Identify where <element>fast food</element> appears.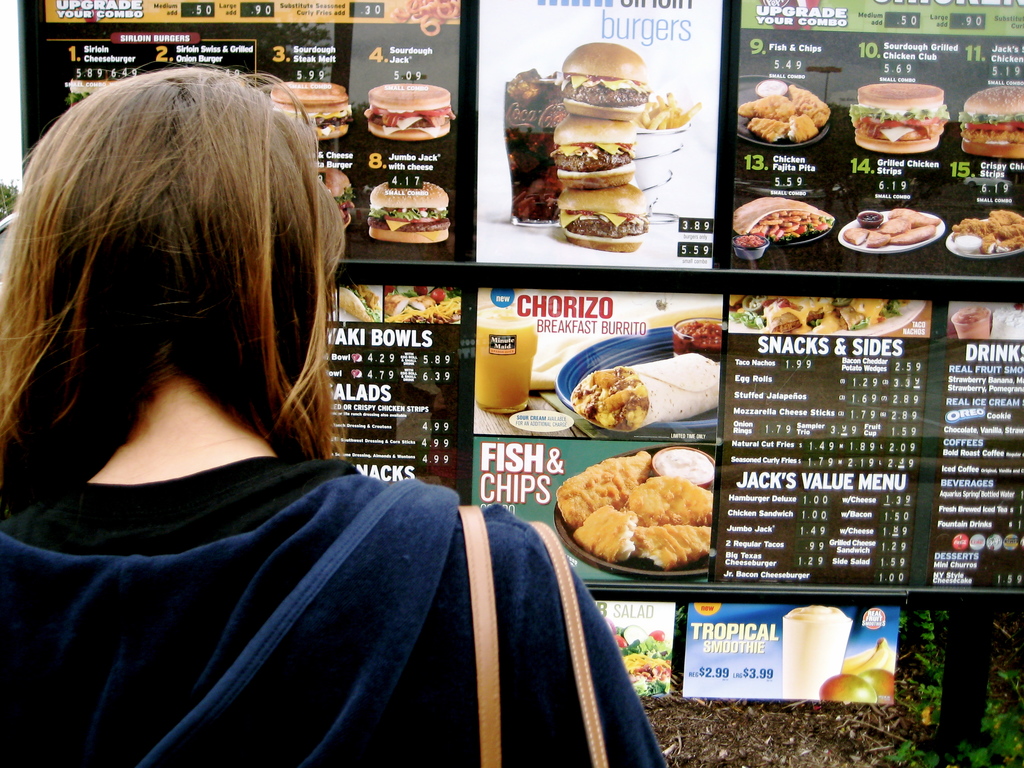
Appears at l=557, t=38, r=650, b=120.
